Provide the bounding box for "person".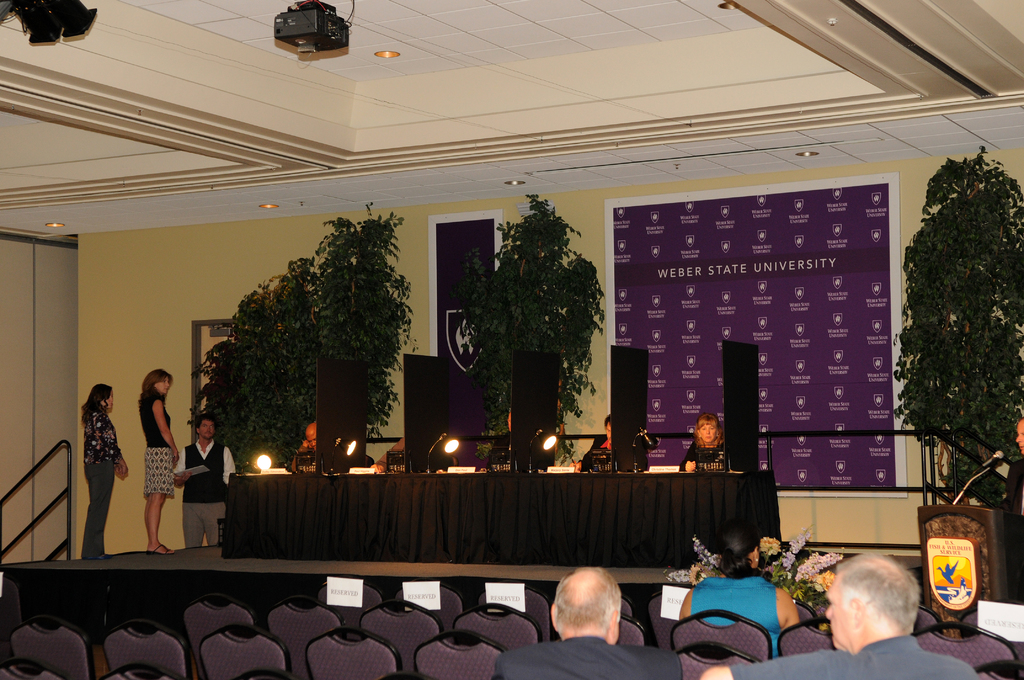
detection(703, 553, 980, 679).
